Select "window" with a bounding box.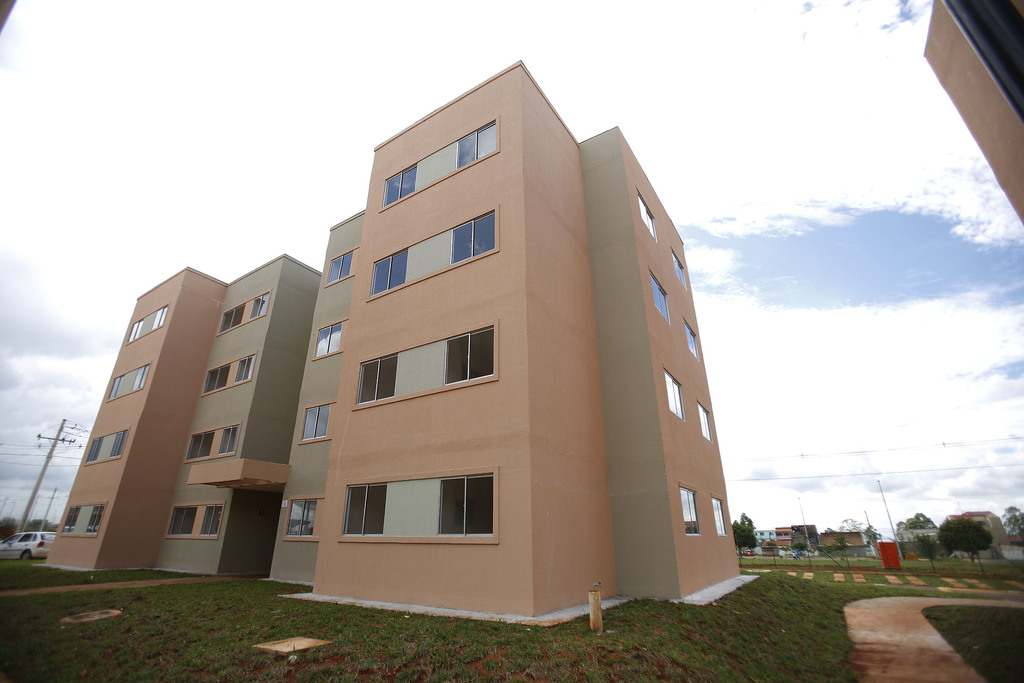
(x1=365, y1=208, x2=500, y2=299).
